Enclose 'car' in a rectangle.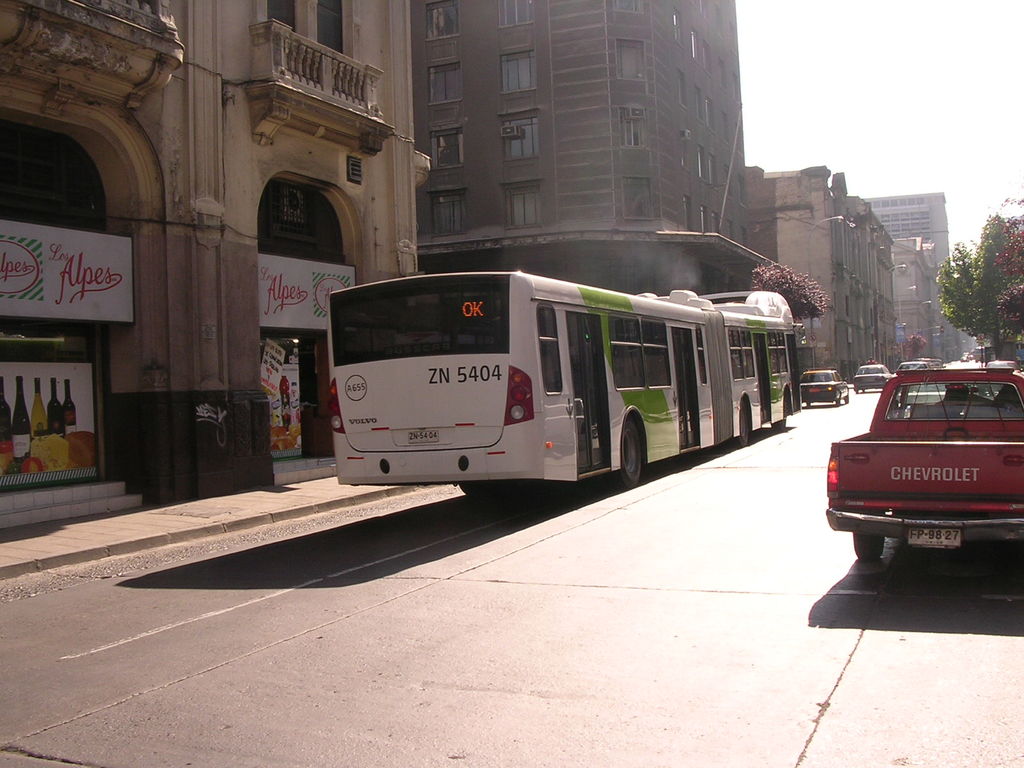
left=968, top=358, right=975, bottom=362.
